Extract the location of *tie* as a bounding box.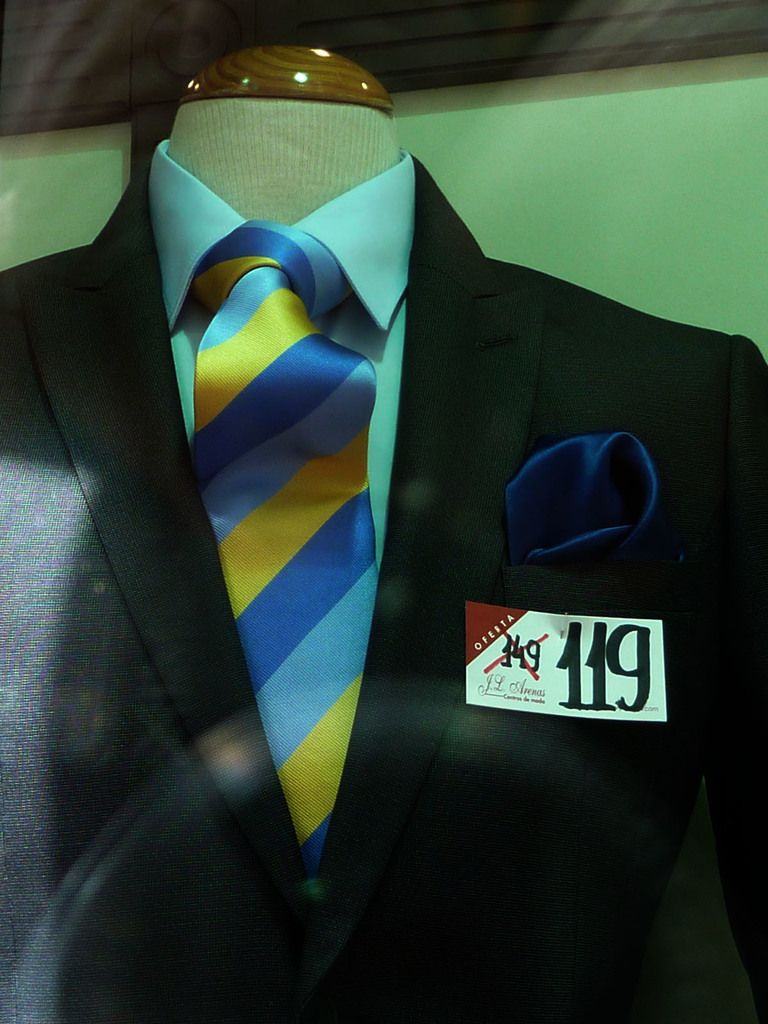
x1=183, y1=218, x2=389, y2=893.
